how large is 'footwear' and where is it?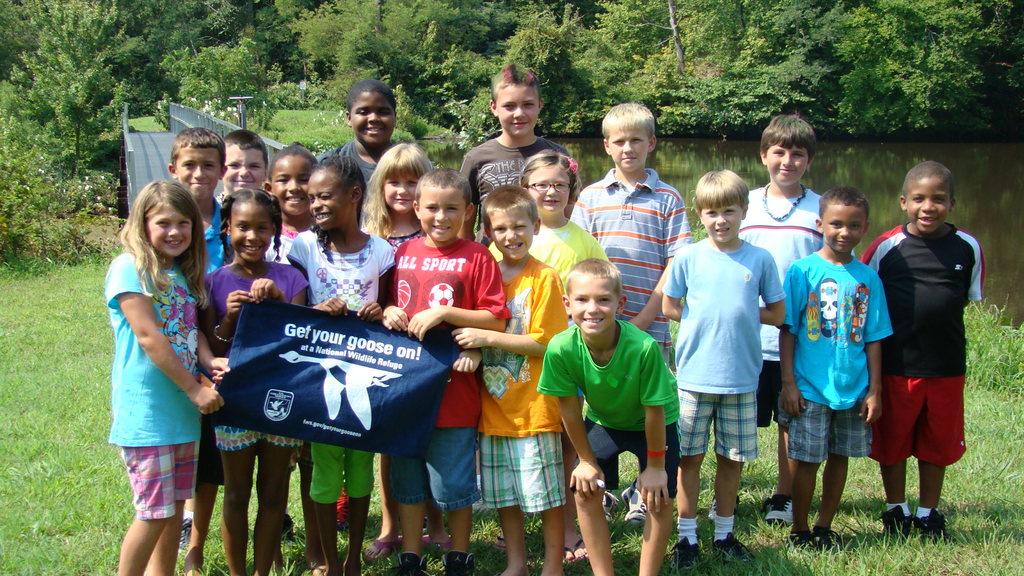
Bounding box: 601:491:621:518.
